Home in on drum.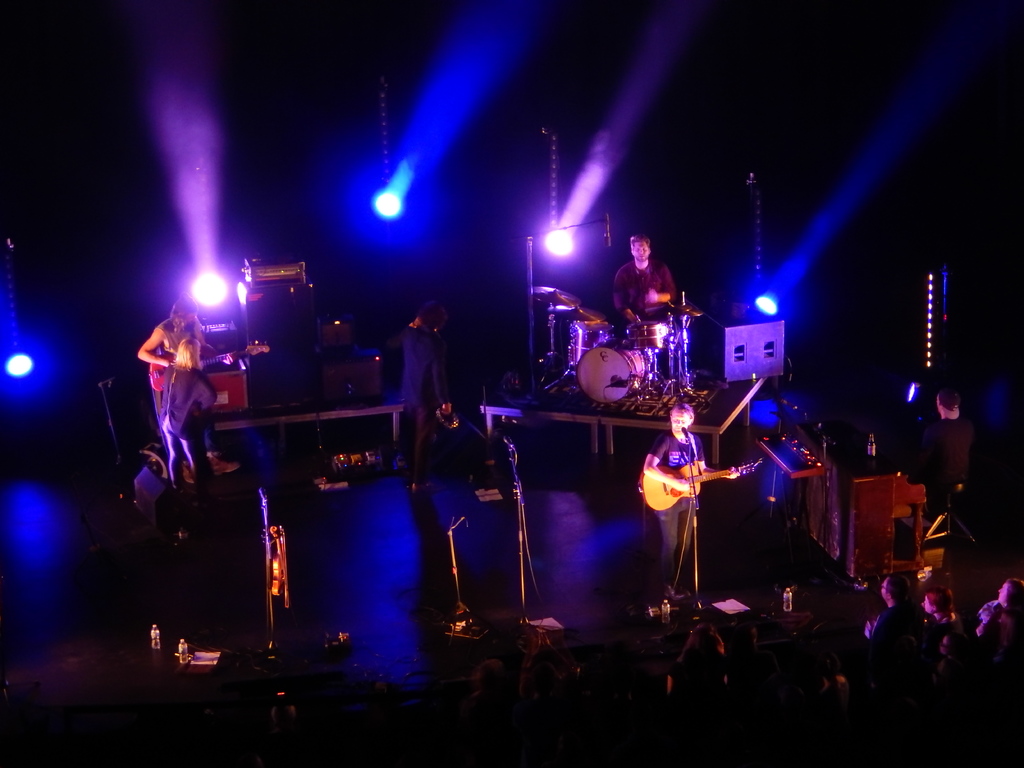
Homed in at BBox(570, 320, 613, 371).
